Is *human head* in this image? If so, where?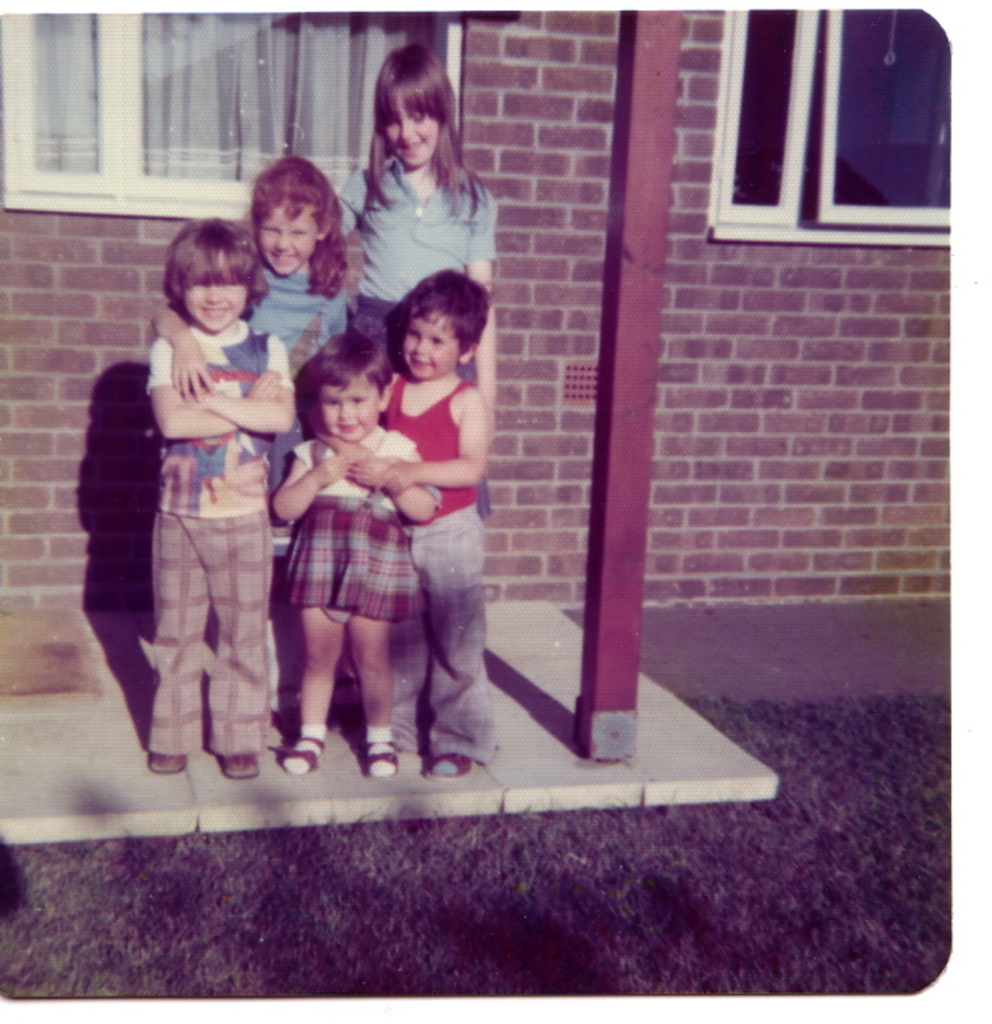
Yes, at Rect(306, 331, 397, 443).
